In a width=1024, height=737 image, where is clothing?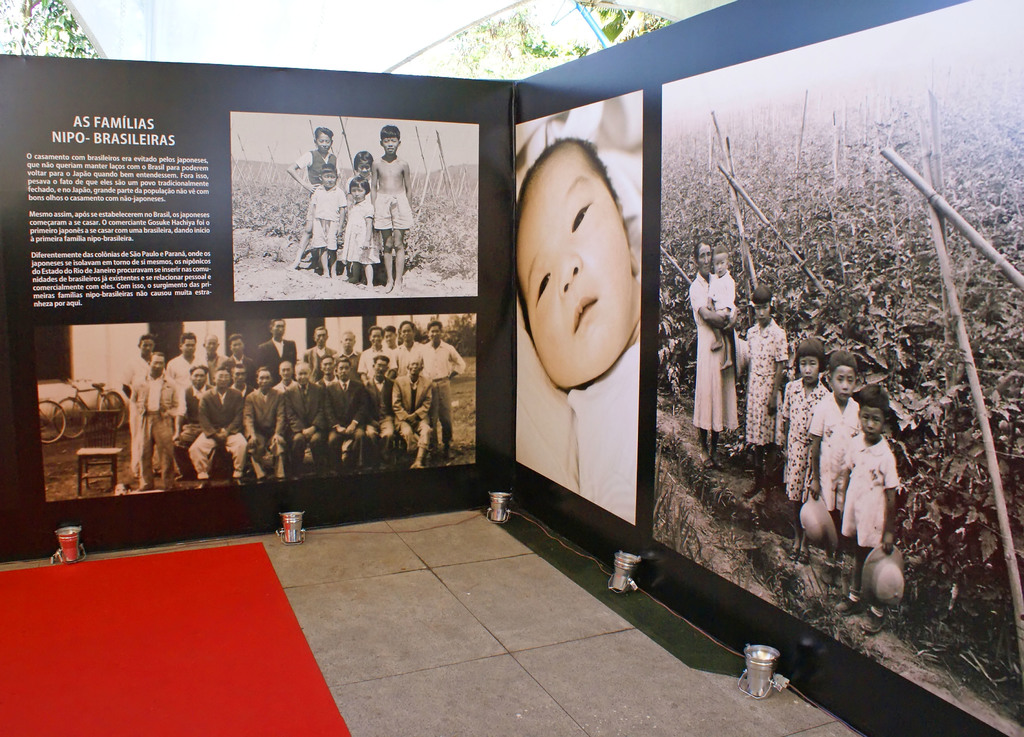
(x1=346, y1=194, x2=383, y2=262).
